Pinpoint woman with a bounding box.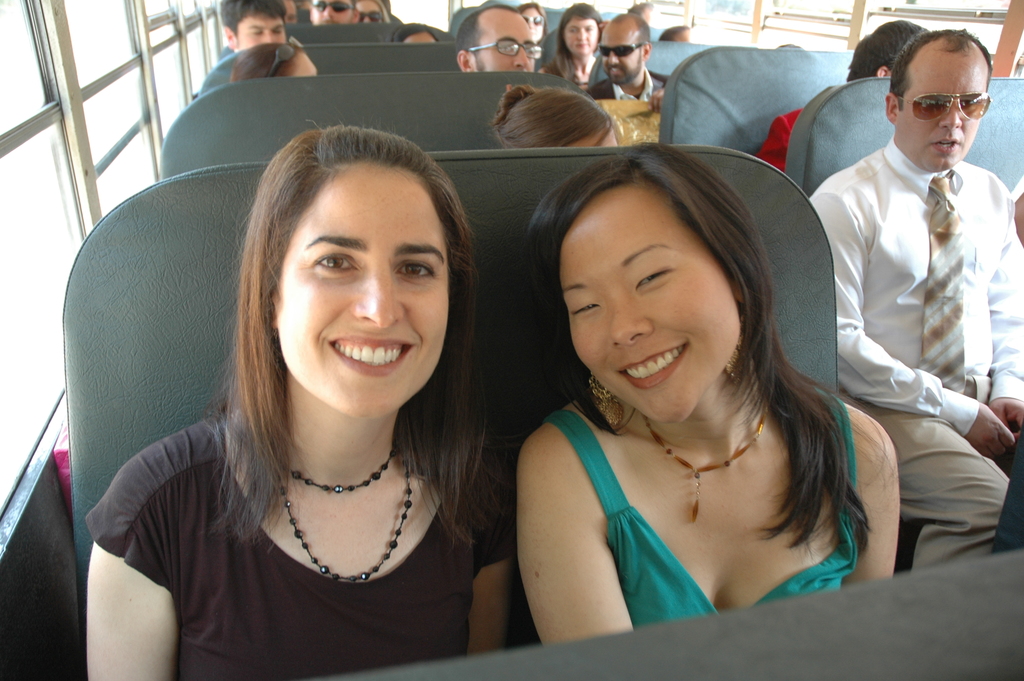
l=80, t=117, r=533, b=680.
